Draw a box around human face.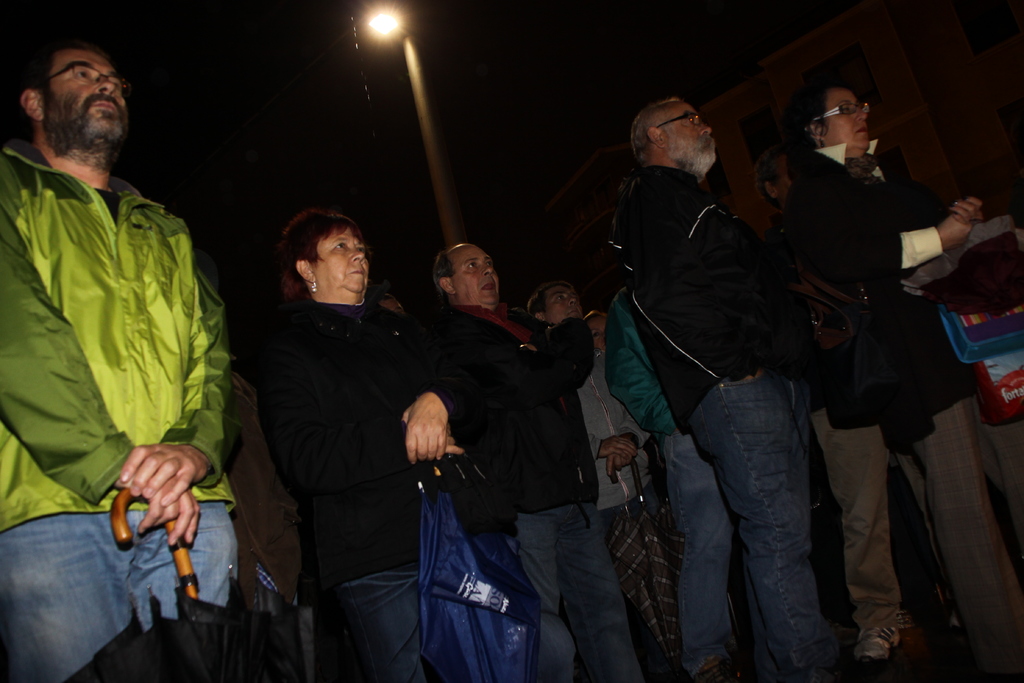
l=312, t=230, r=366, b=297.
